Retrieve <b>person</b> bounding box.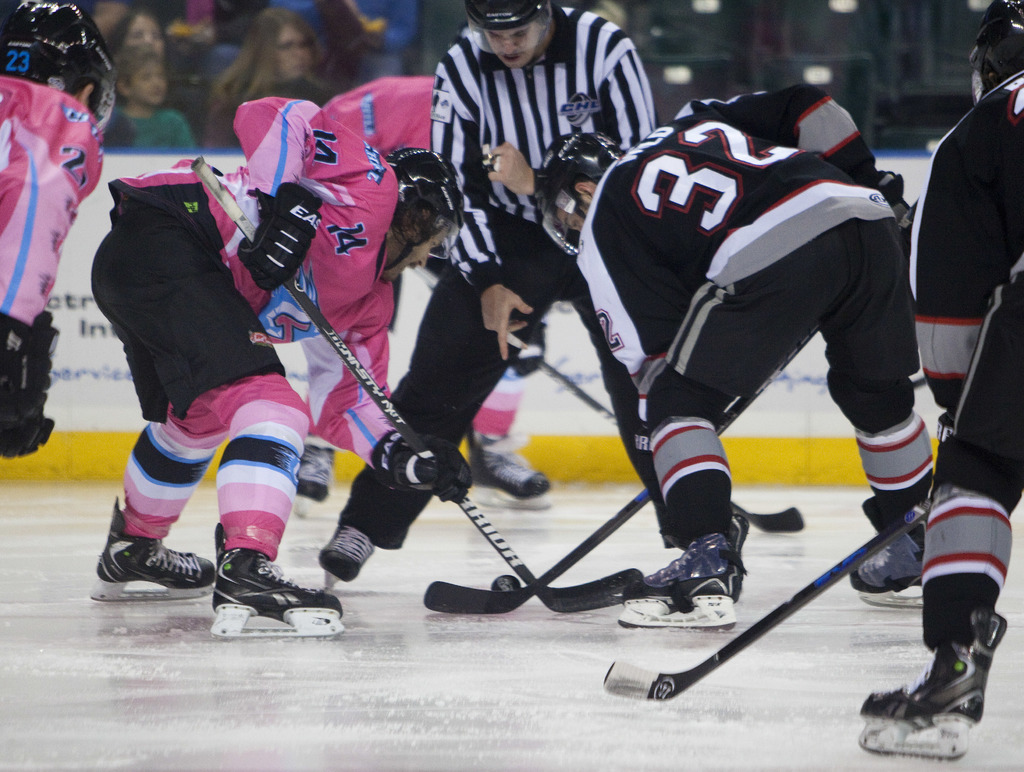
Bounding box: box(93, 40, 196, 148).
